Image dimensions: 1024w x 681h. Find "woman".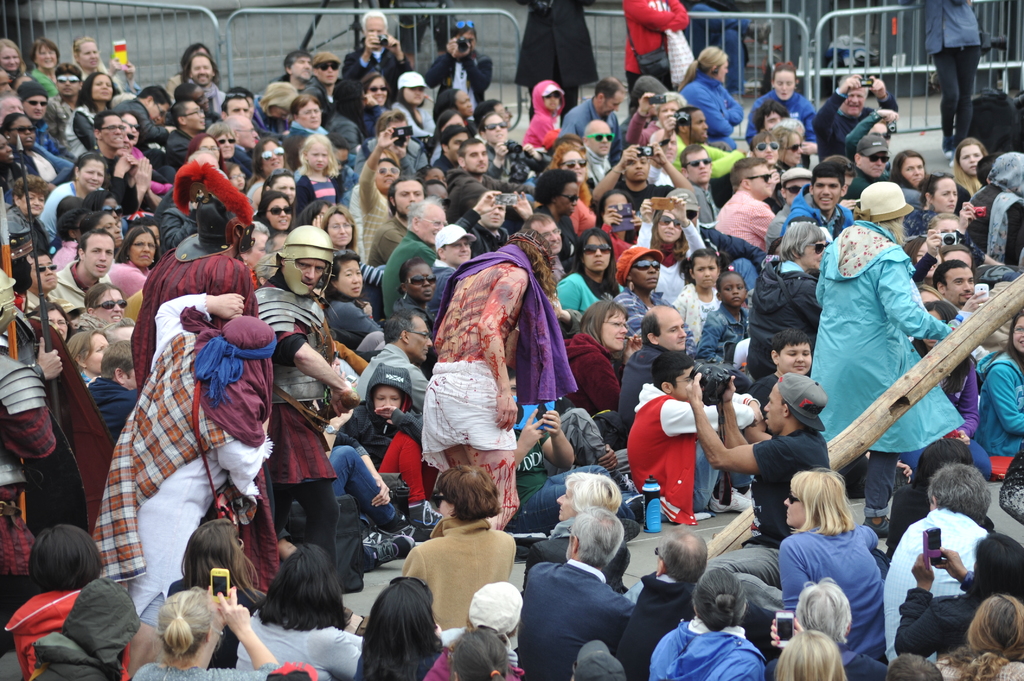
select_region(773, 630, 842, 680).
